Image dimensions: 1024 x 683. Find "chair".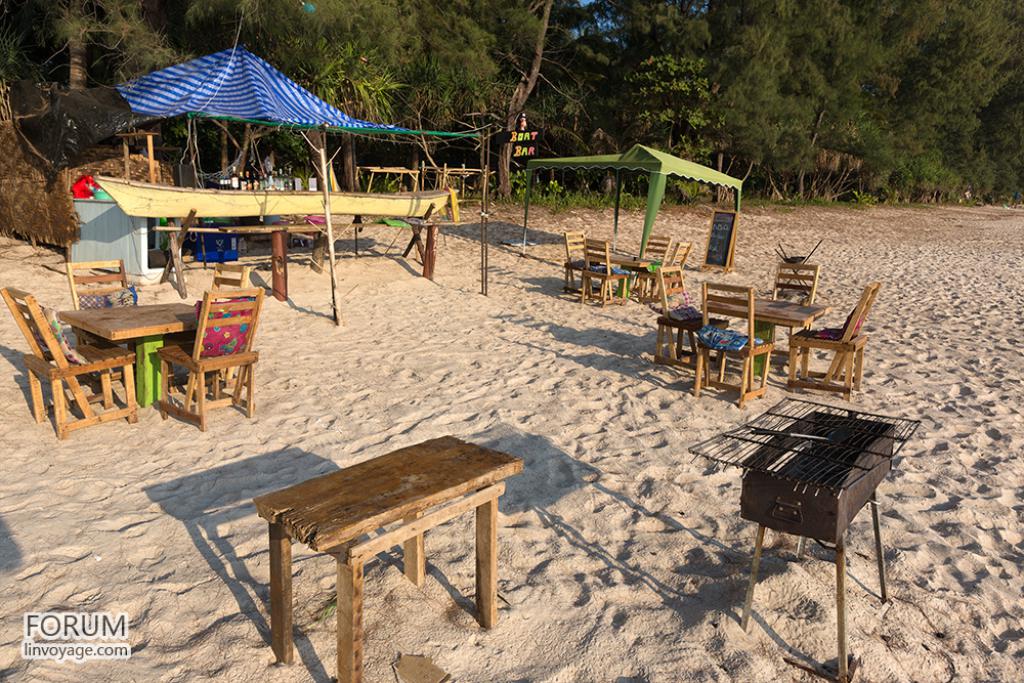
select_region(162, 263, 247, 383).
